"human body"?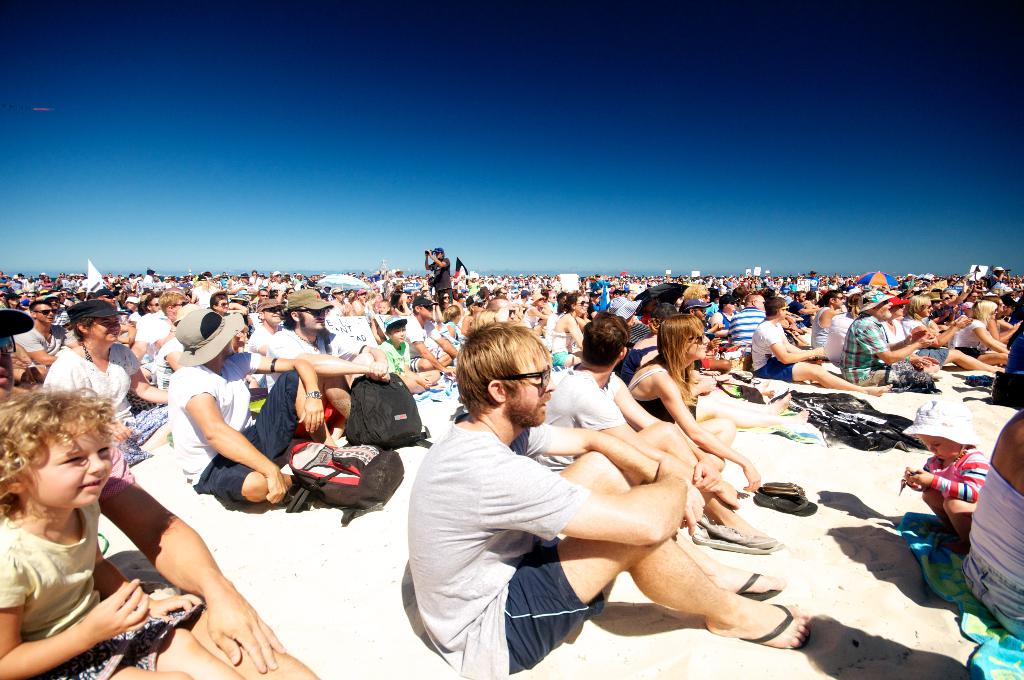
{"x1": 835, "y1": 316, "x2": 934, "y2": 384}
